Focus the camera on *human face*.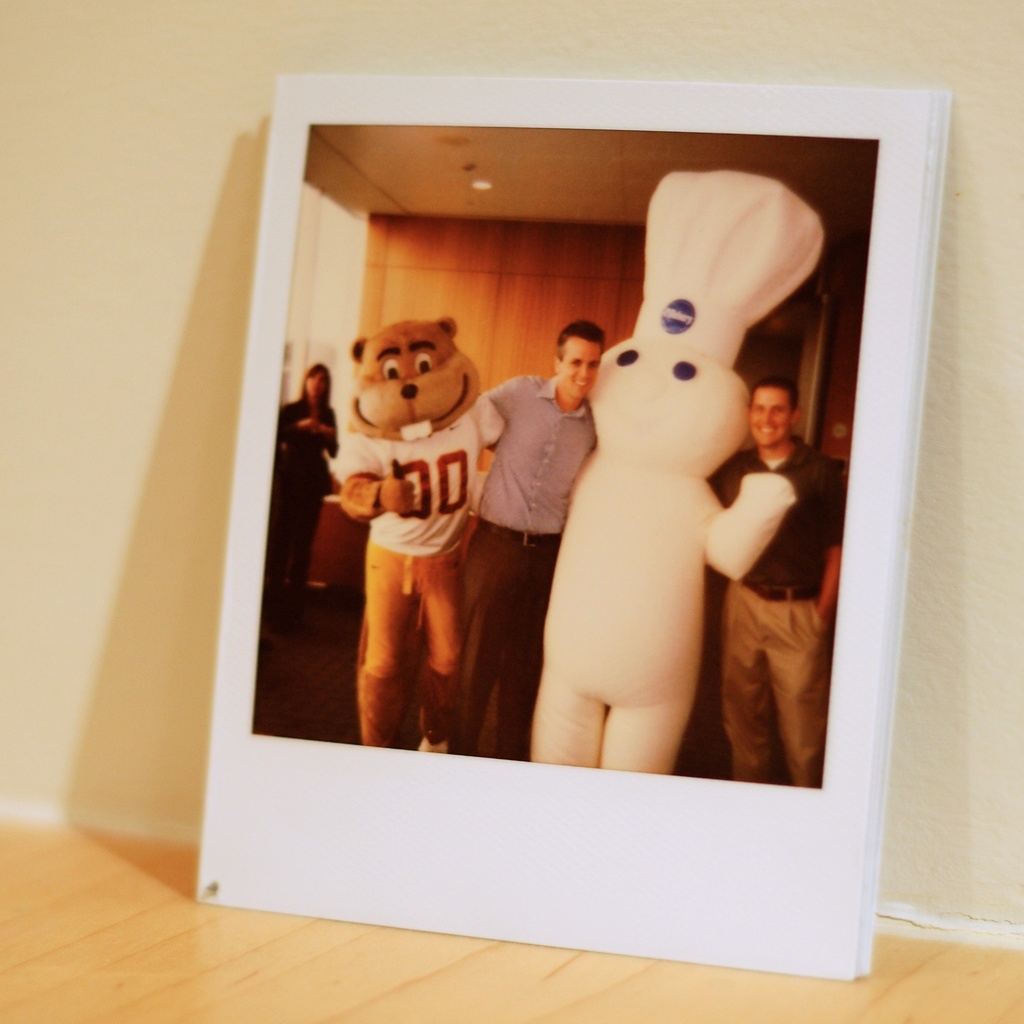
Focus region: [x1=753, y1=388, x2=790, y2=447].
